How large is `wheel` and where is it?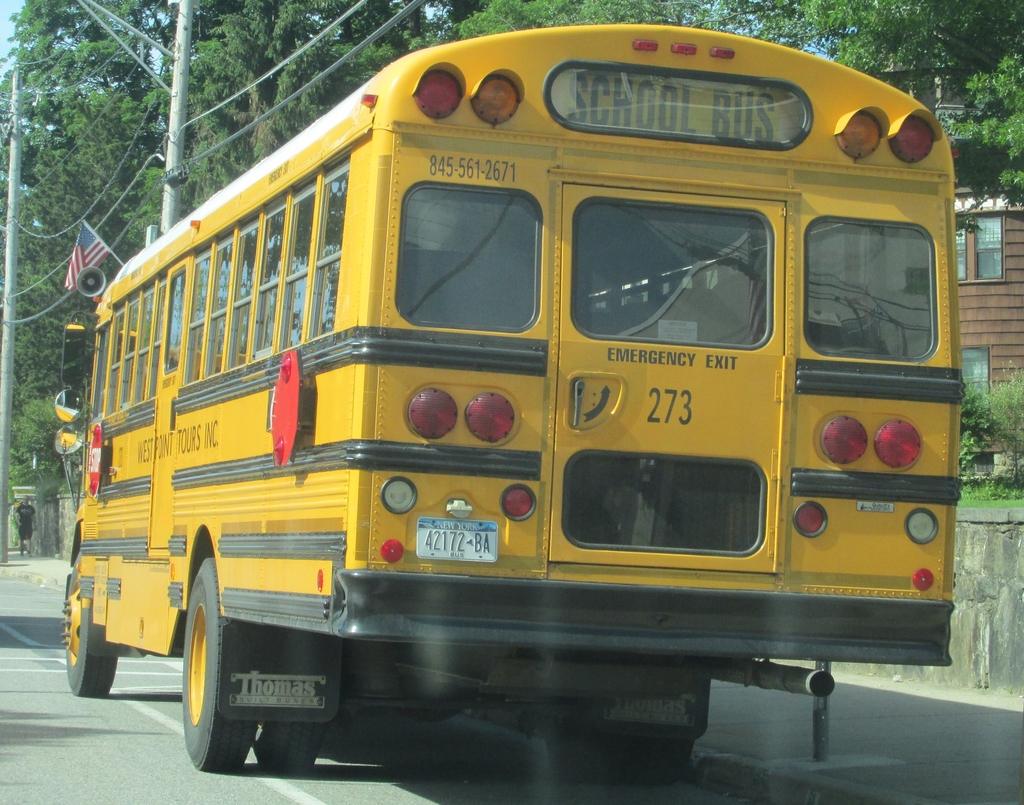
Bounding box: [x1=262, y1=703, x2=333, y2=769].
